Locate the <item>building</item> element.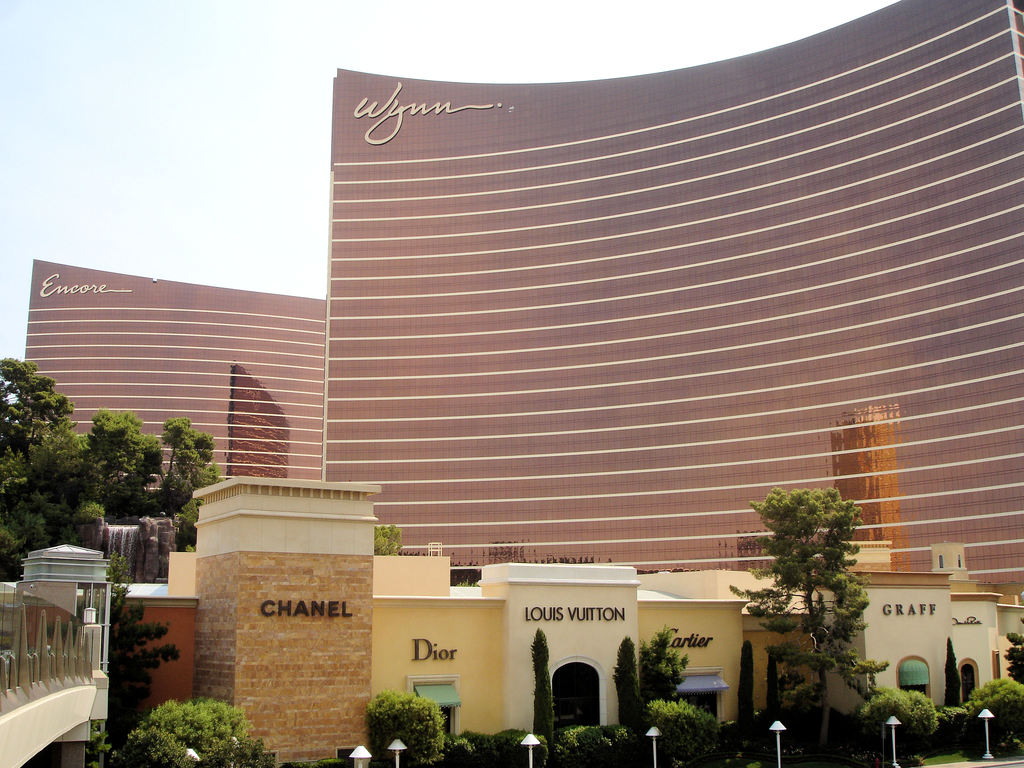
Element bbox: pyautogui.locateOnScreen(28, 264, 328, 492).
